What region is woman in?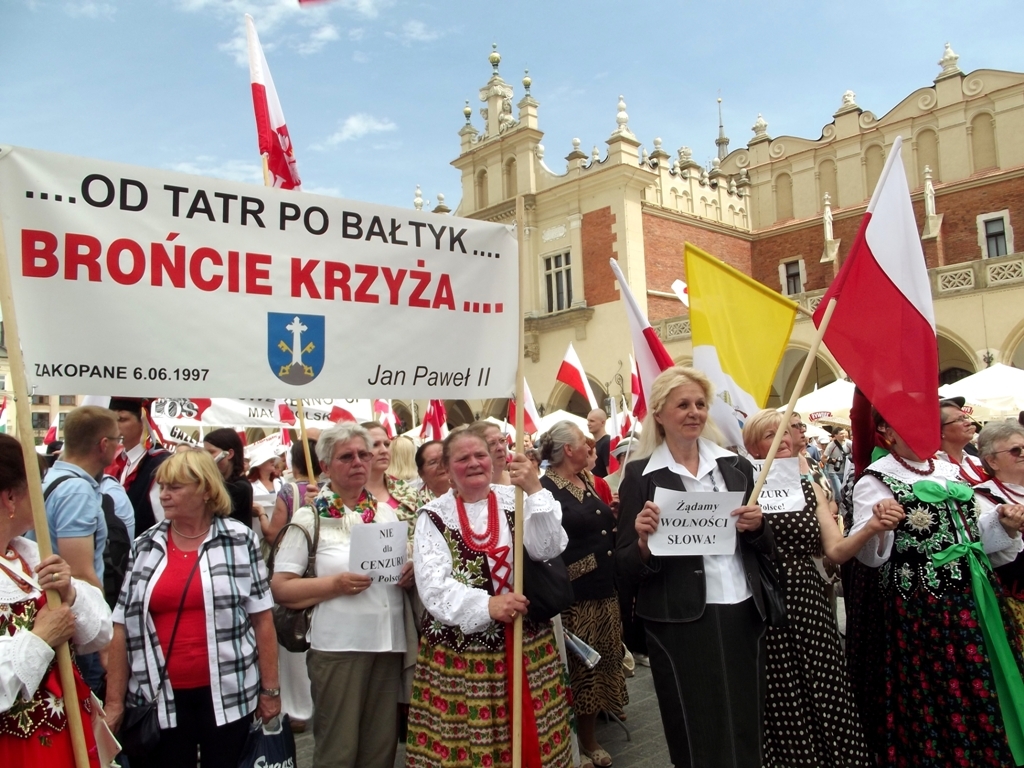
x1=403 y1=424 x2=570 y2=767.
